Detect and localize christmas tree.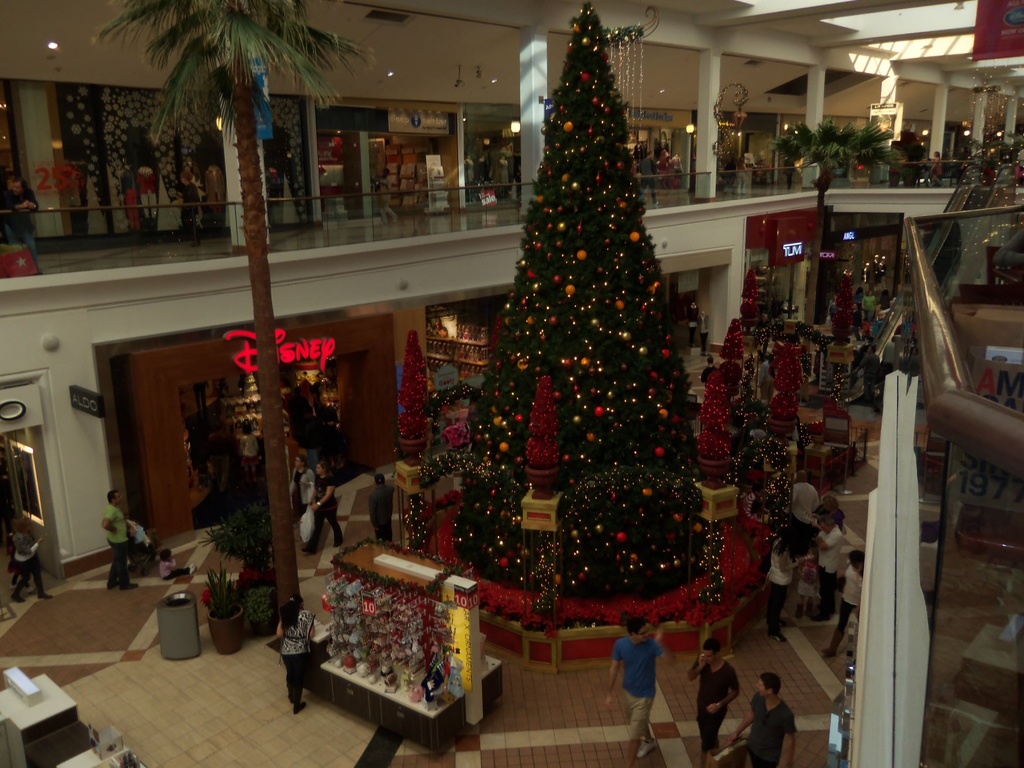
Localized at BBox(774, 333, 801, 437).
